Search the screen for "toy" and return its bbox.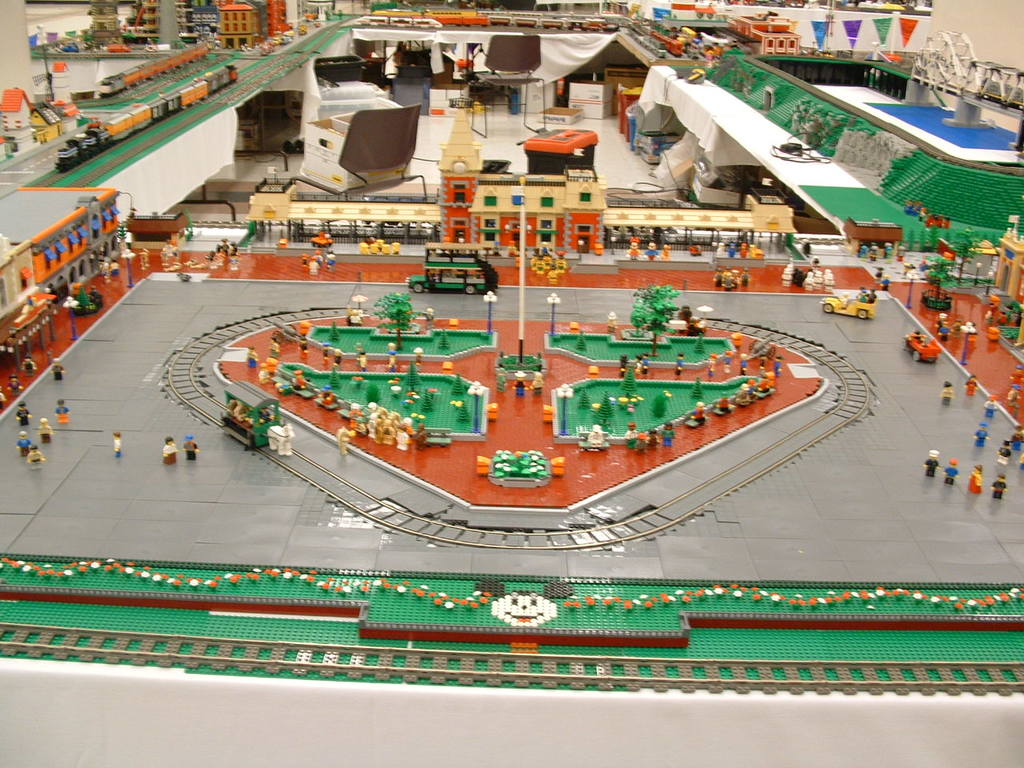
Found: region(734, 382, 754, 401).
